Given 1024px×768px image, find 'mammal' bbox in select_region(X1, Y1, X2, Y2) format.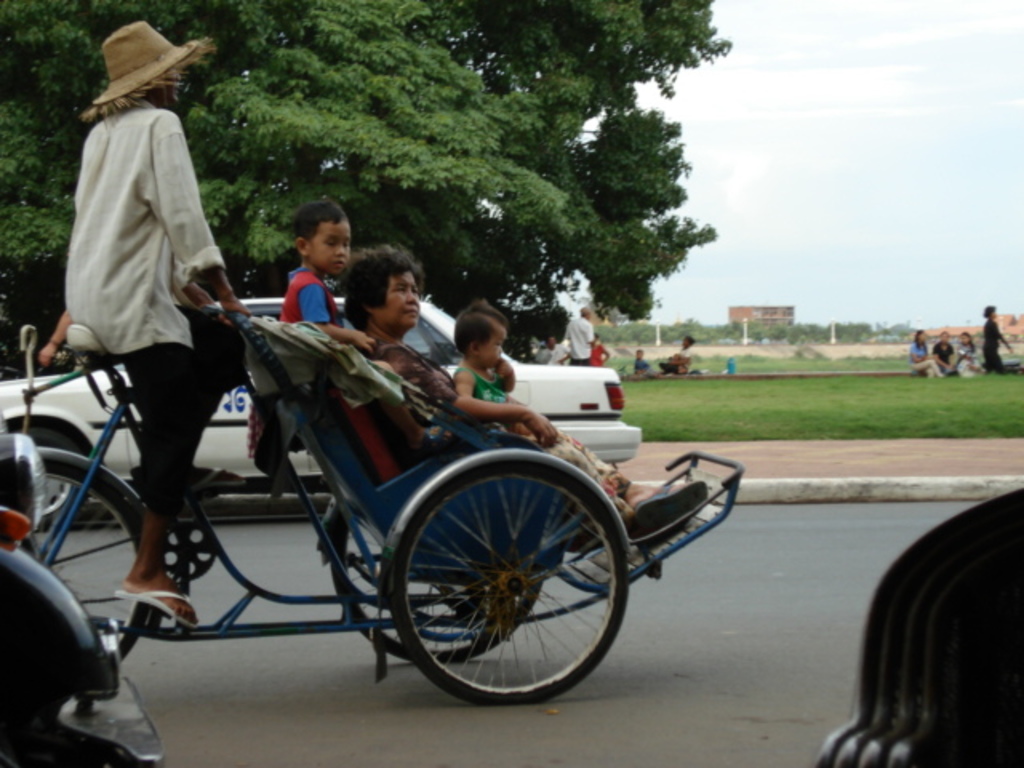
select_region(637, 349, 653, 384).
